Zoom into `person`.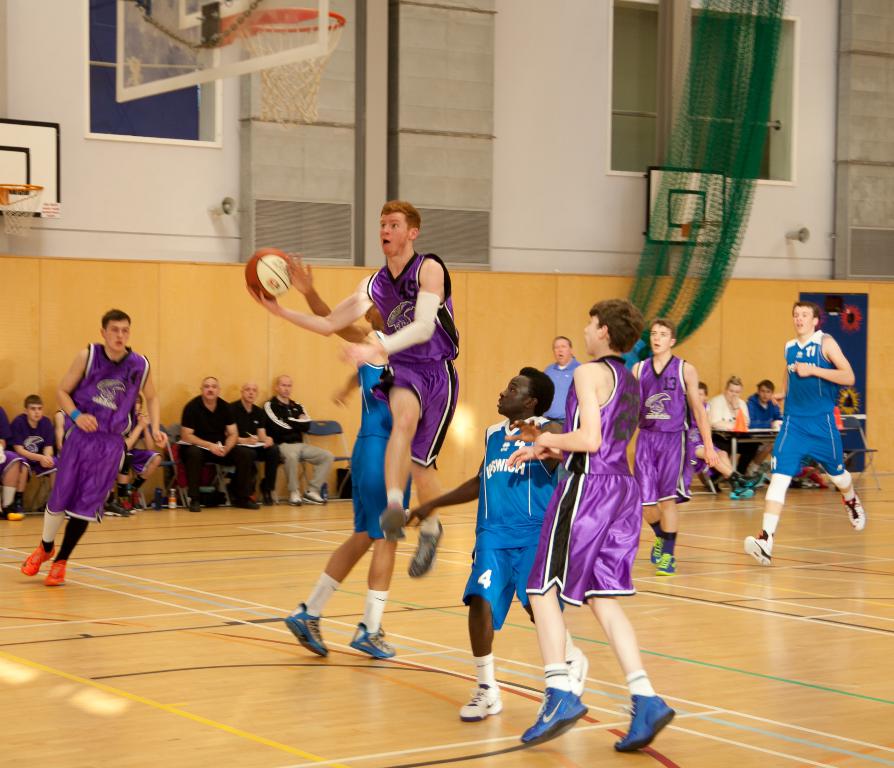
Zoom target: 105,396,163,508.
